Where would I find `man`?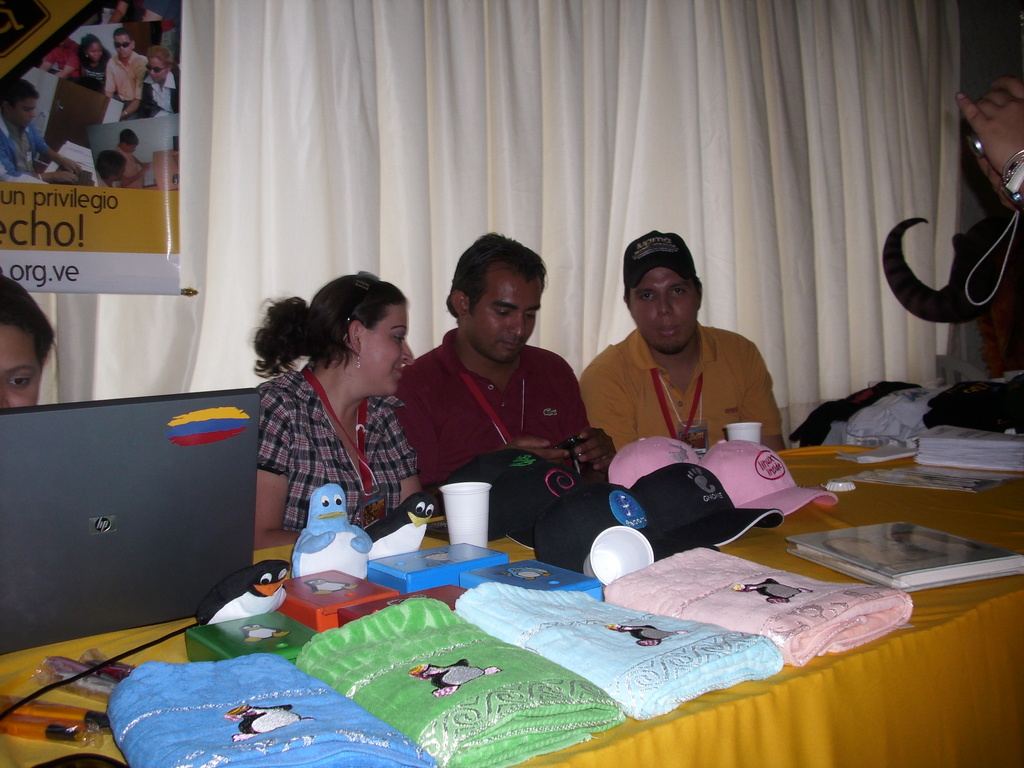
At region(115, 128, 154, 188).
